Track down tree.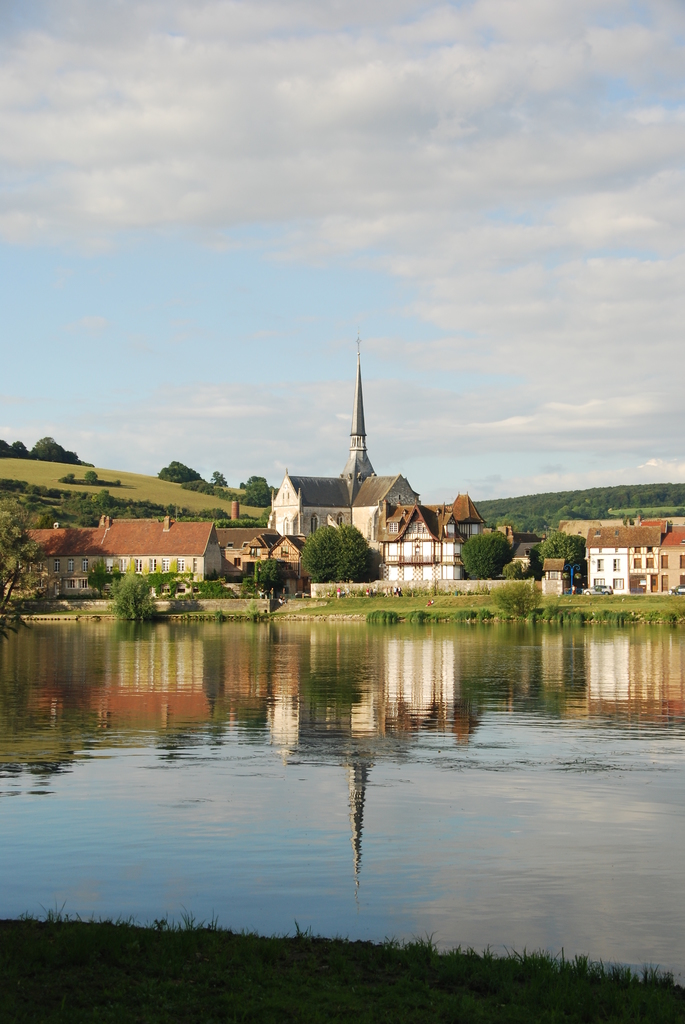
Tracked to box=[468, 525, 517, 581].
